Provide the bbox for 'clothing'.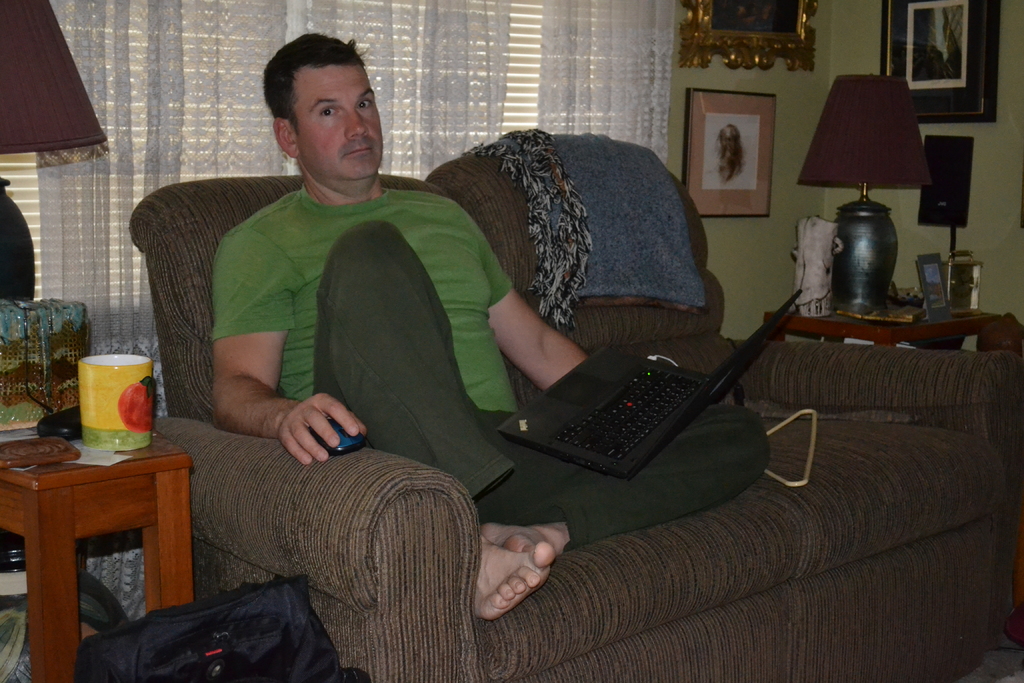
216, 178, 514, 409.
